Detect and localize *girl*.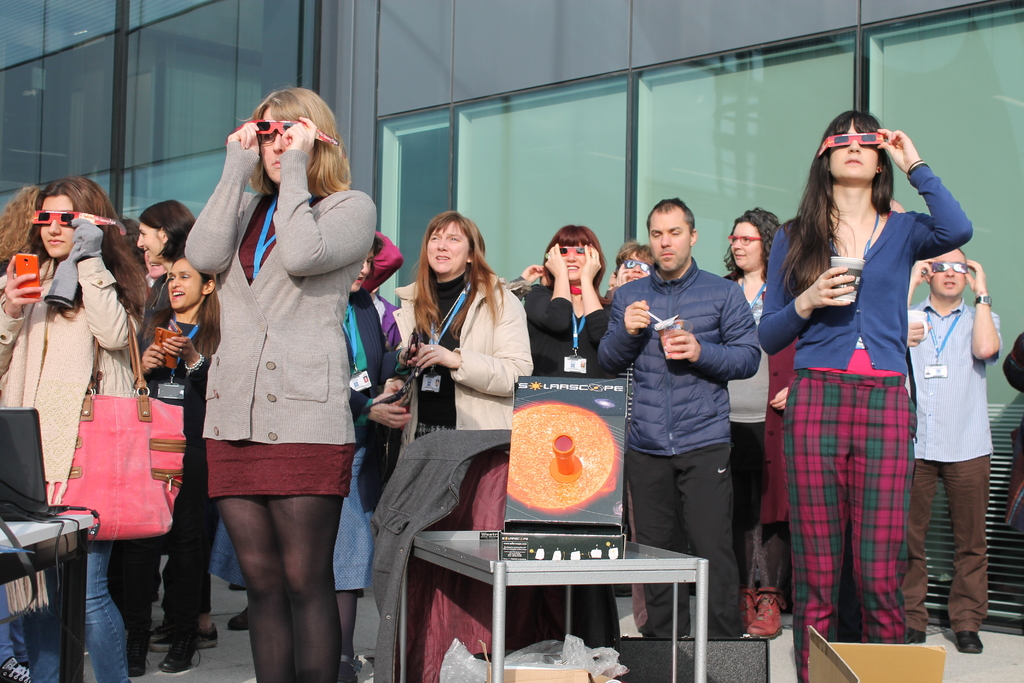
Localized at <box>131,195,198,360</box>.
